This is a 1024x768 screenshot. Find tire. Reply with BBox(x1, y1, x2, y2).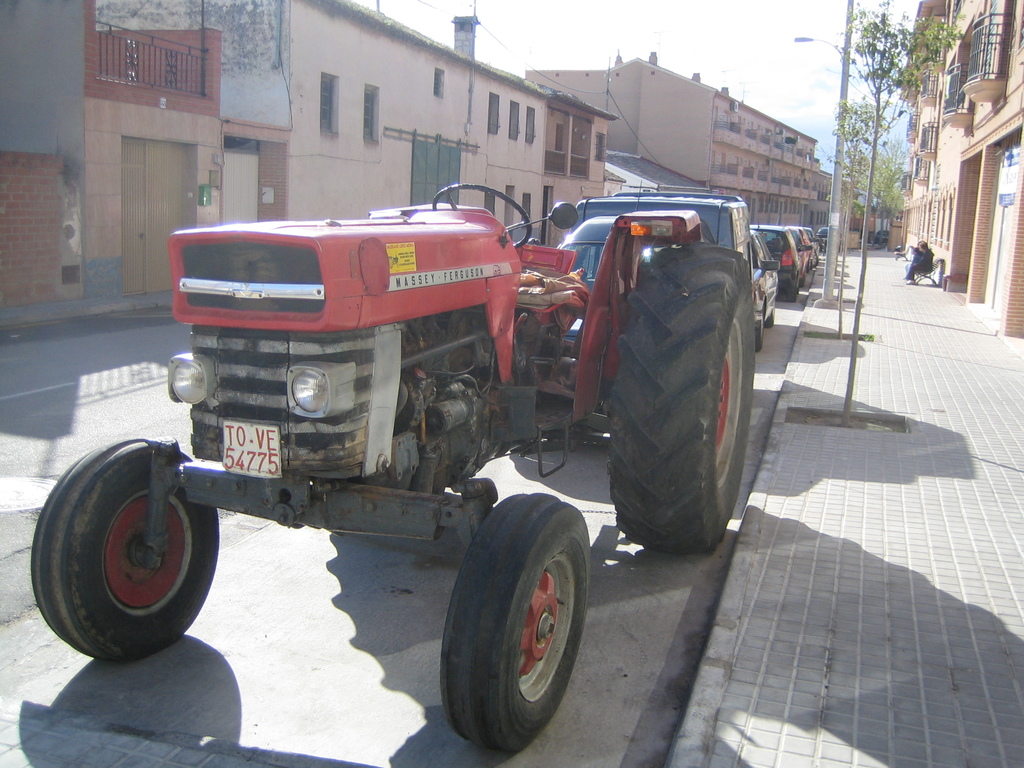
BBox(436, 487, 593, 756).
